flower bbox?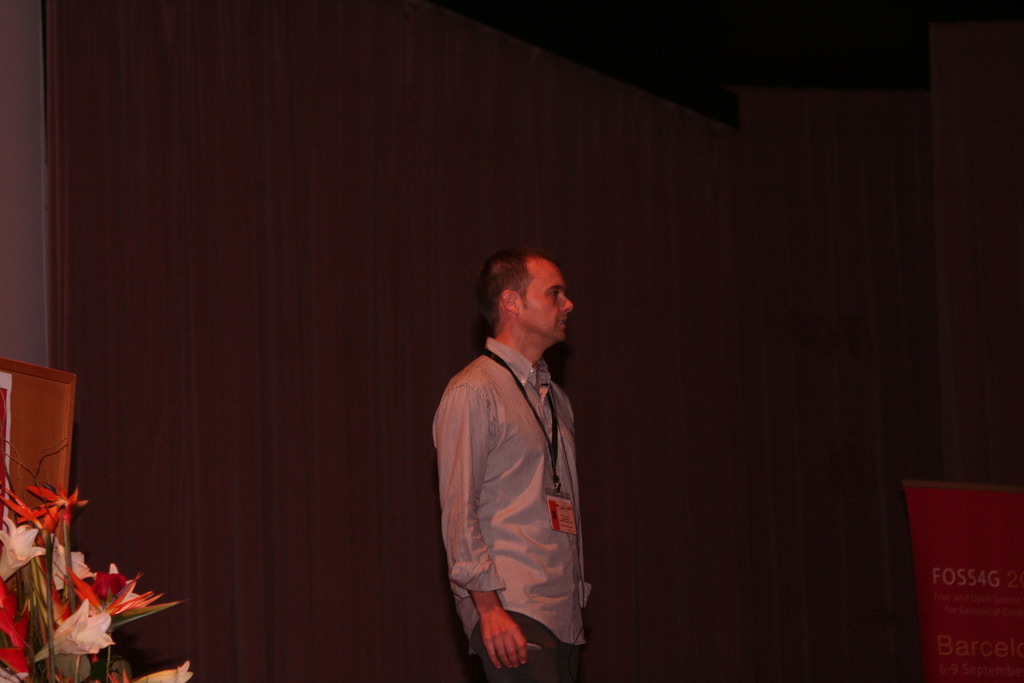
bbox=[3, 474, 57, 541]
